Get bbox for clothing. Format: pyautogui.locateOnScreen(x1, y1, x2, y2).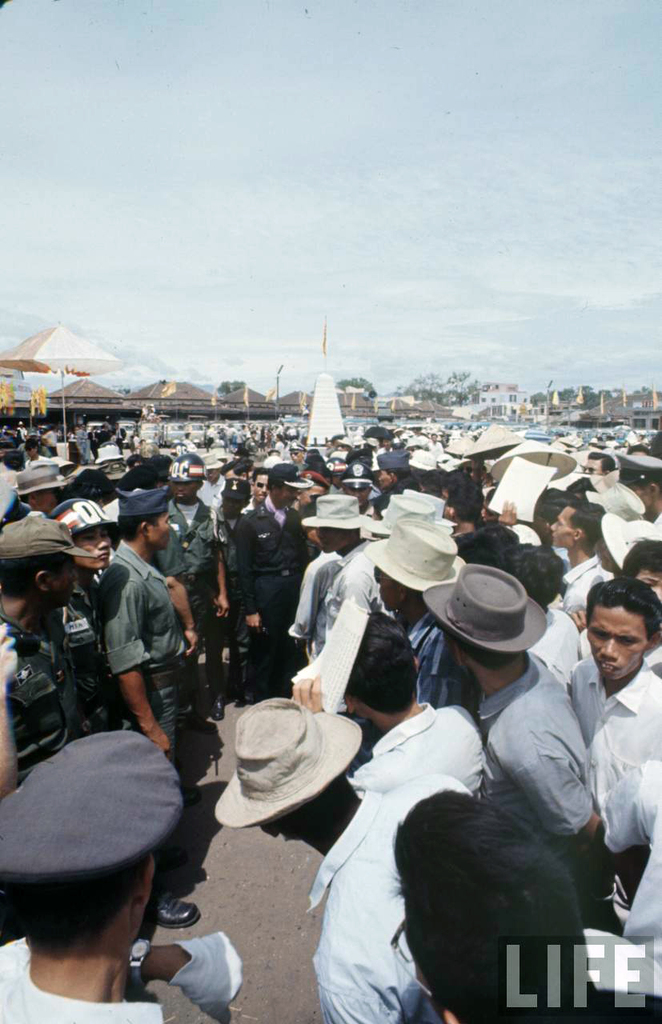
pyautogui.locateOnScreen(219, 496, 314, 704).
